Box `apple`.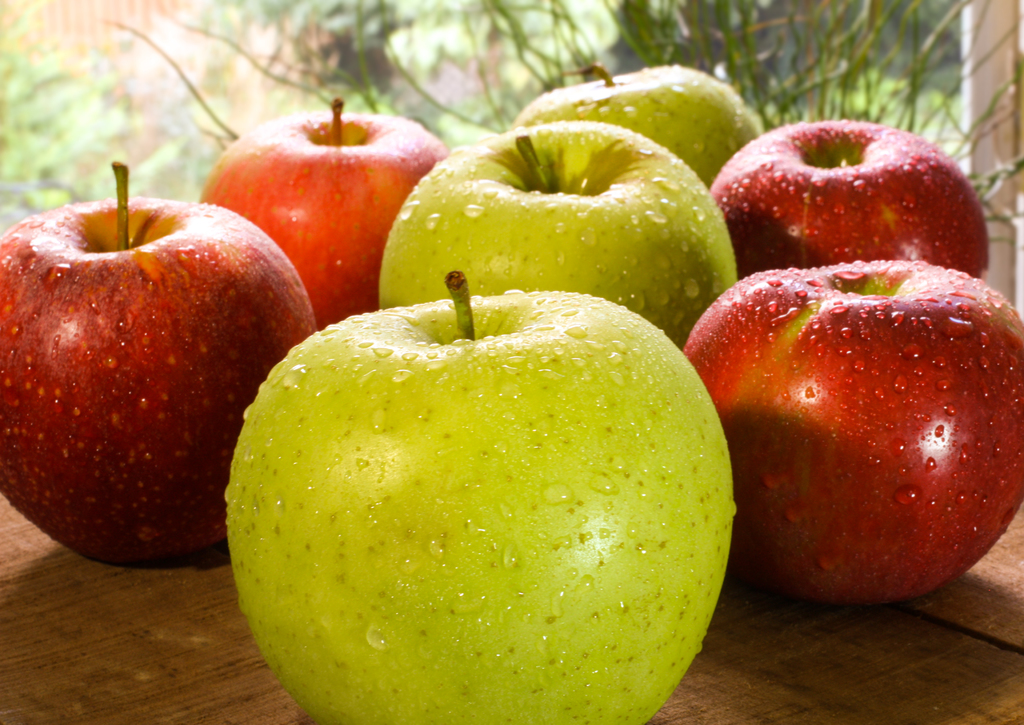
0, 156, 320, 569.
